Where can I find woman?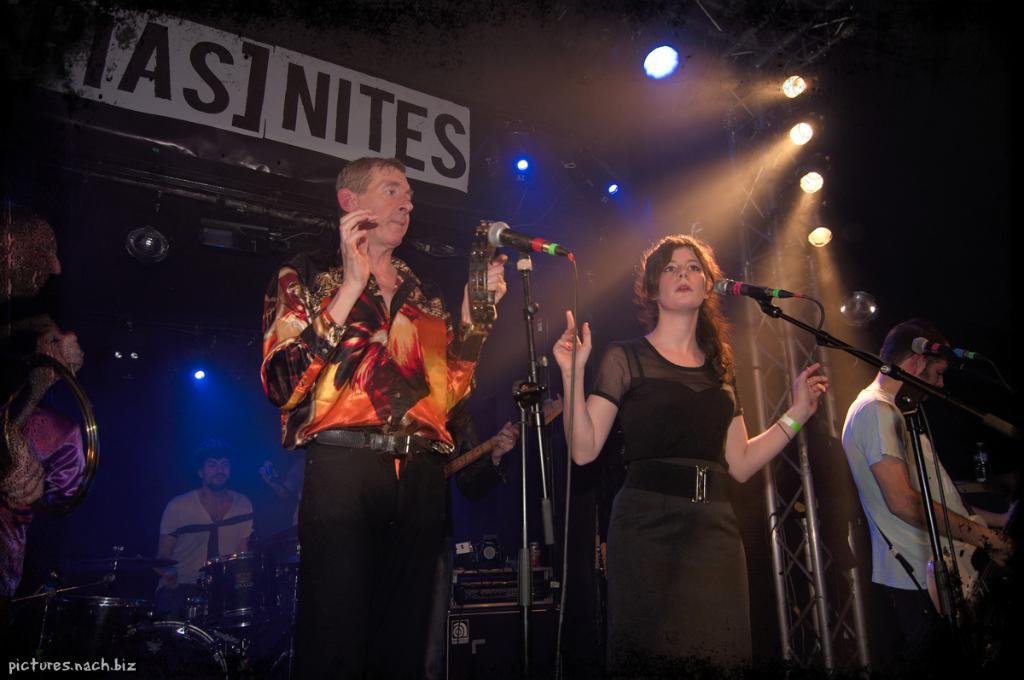
You can find it at [x1=588, y1=218, x2=809, y2=667].
